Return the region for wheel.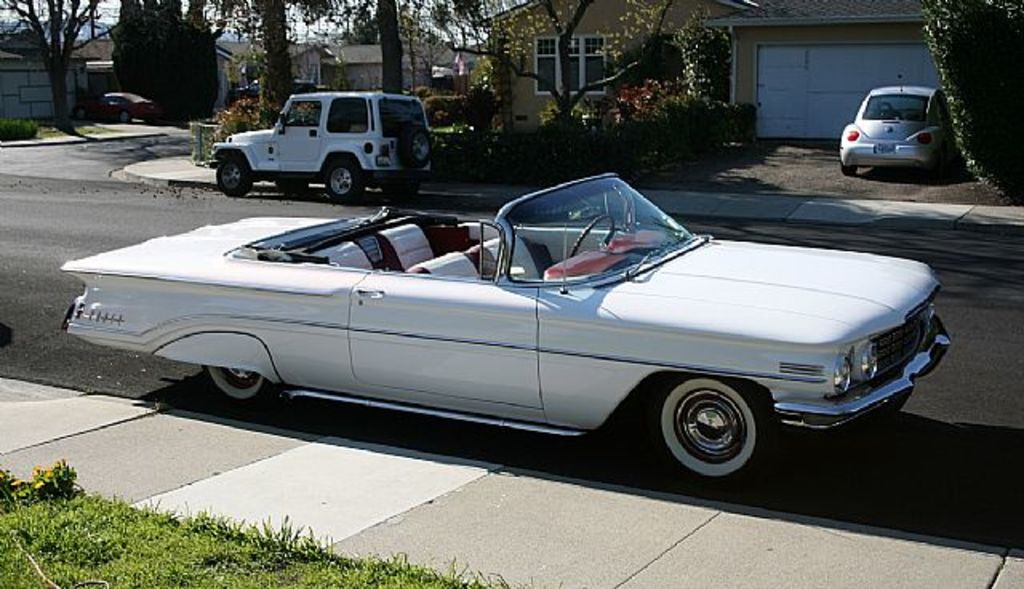
(206, 367, 272, 400).
